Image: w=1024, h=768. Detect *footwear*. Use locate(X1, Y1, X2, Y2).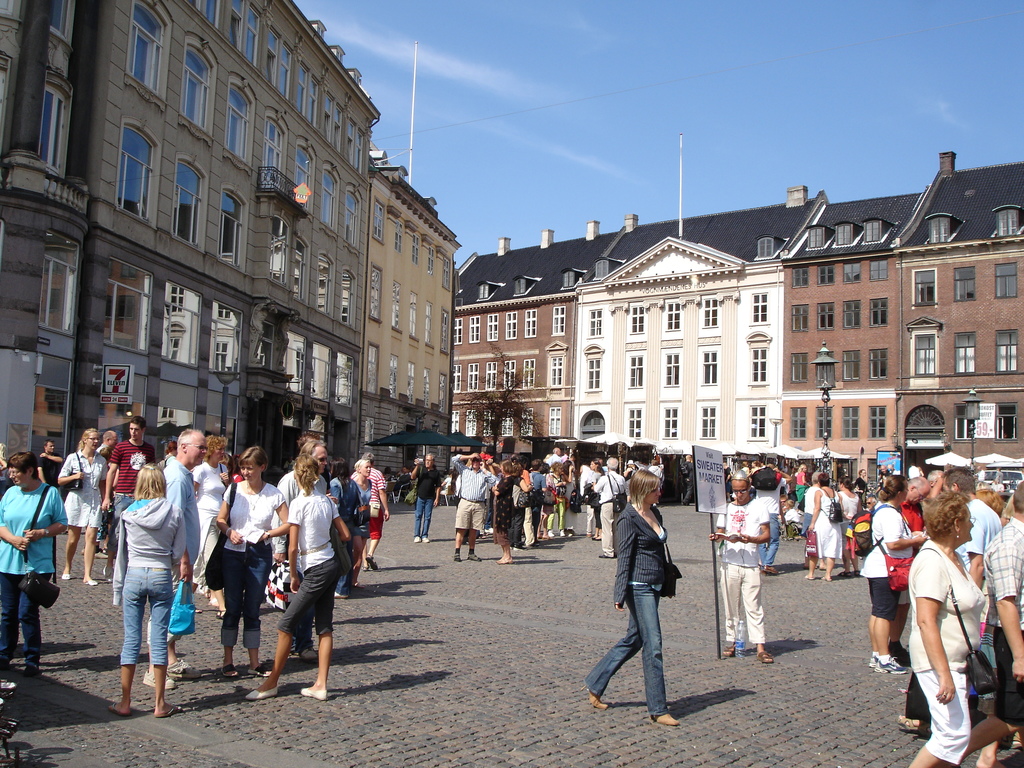
locate(576, 683, 607, 710).
